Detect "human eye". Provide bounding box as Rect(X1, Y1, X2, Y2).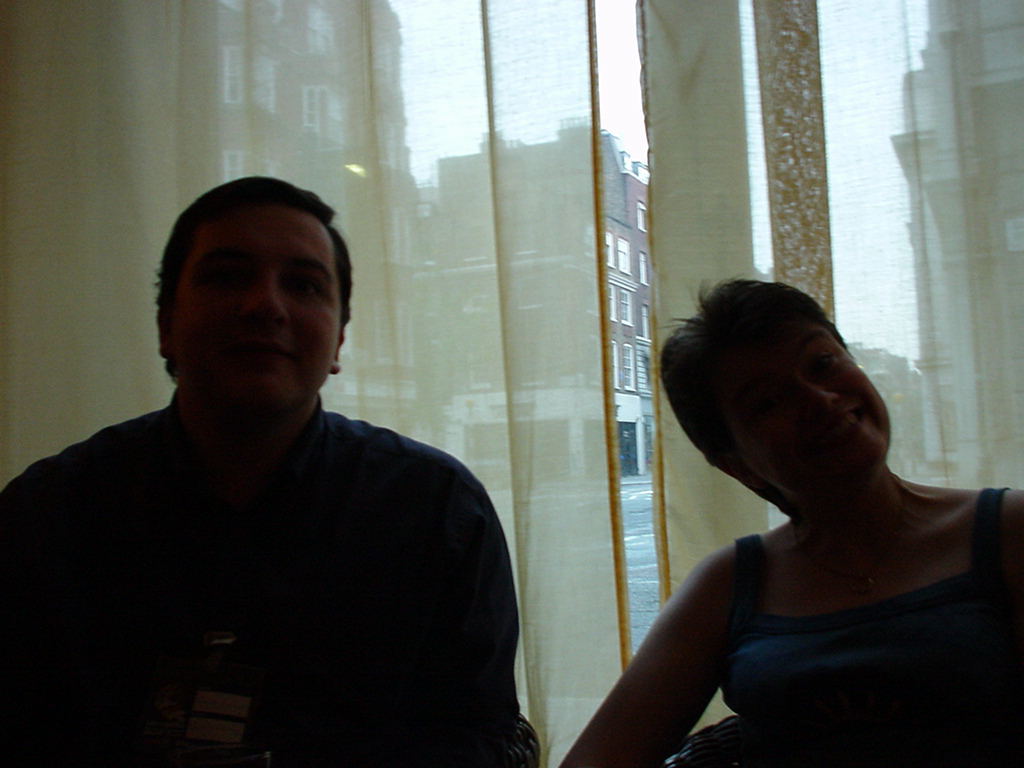
Rect(202, 268, 245, 299).
